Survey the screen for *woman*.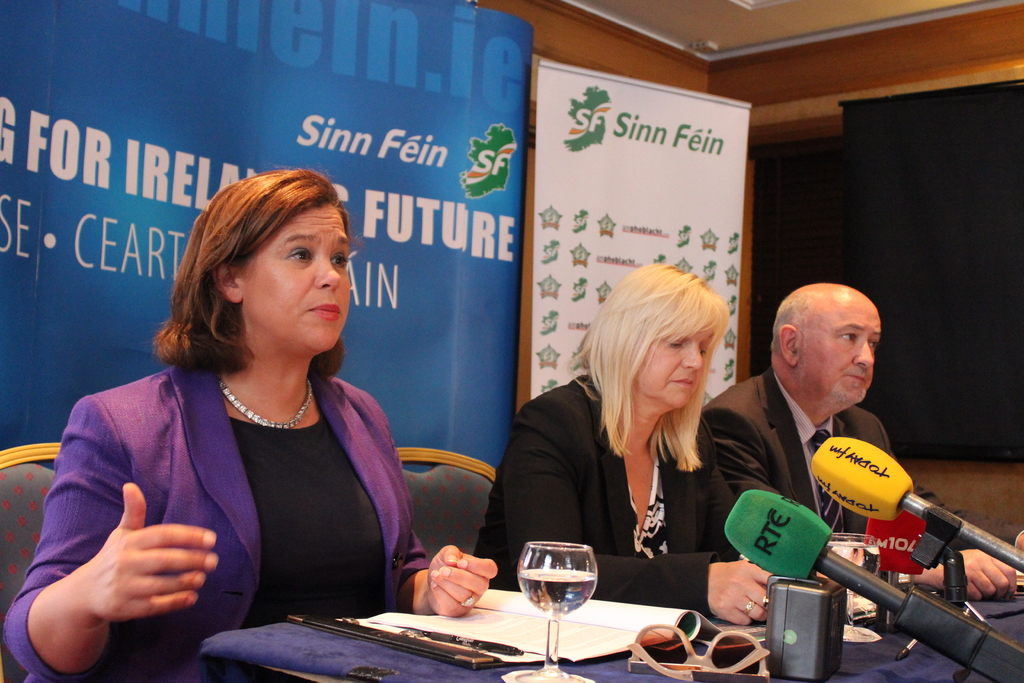
Survey found: <region>0, 169, 503, 682</region>.
